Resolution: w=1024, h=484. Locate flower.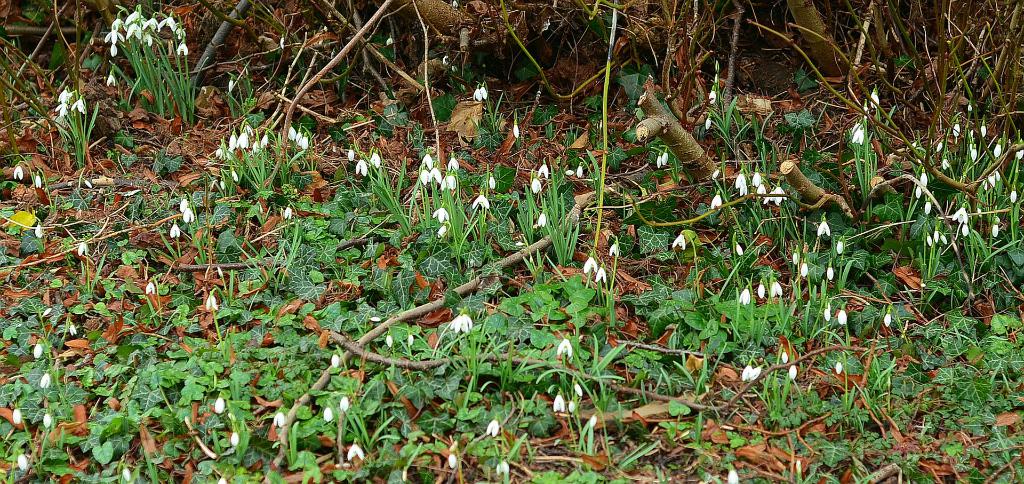
bbox=[41, 372, 52, 387].
